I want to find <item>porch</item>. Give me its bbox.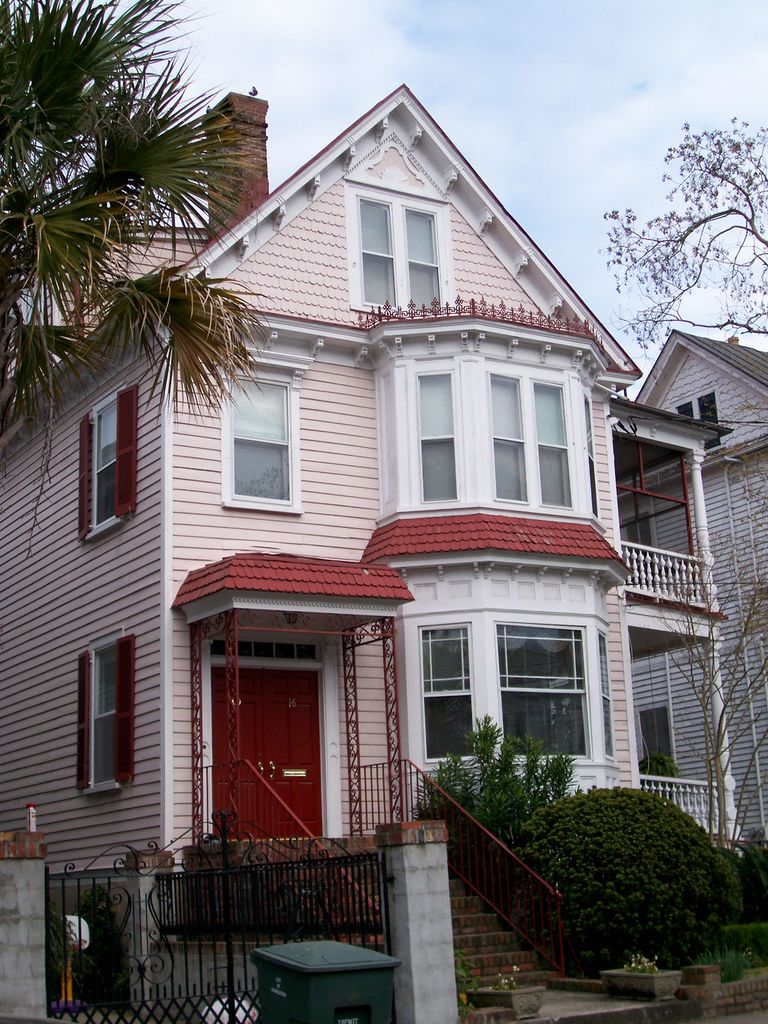
box=[643, 776, 767, 848].
